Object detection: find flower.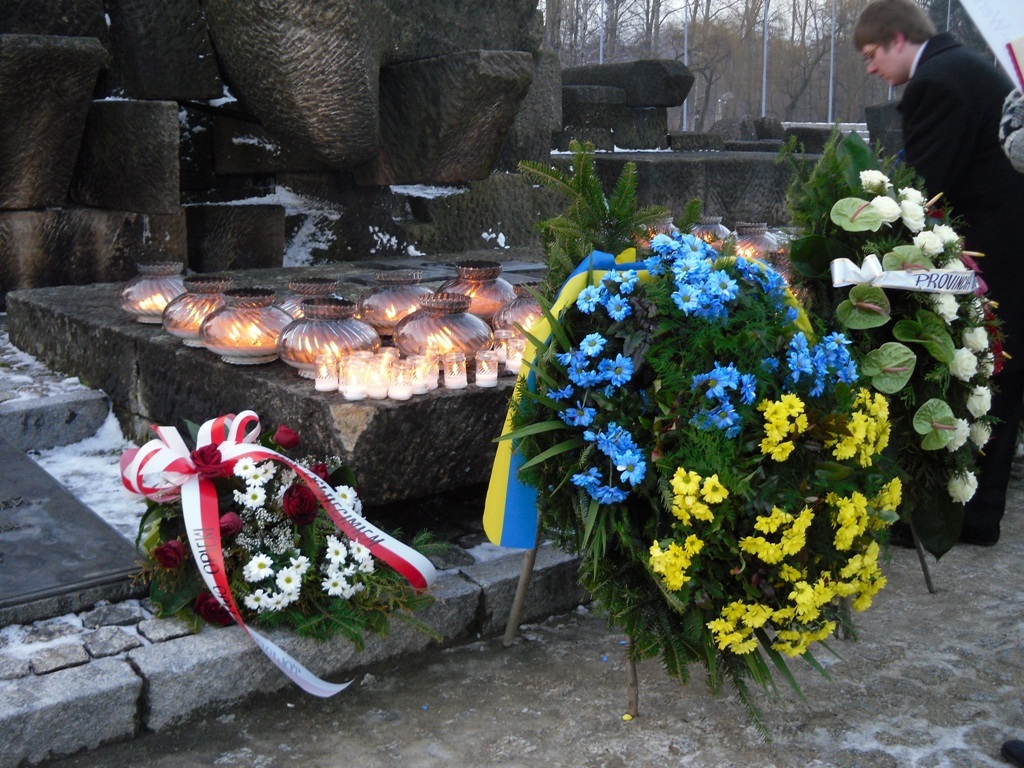
box=[966, 382, 991, 416].
